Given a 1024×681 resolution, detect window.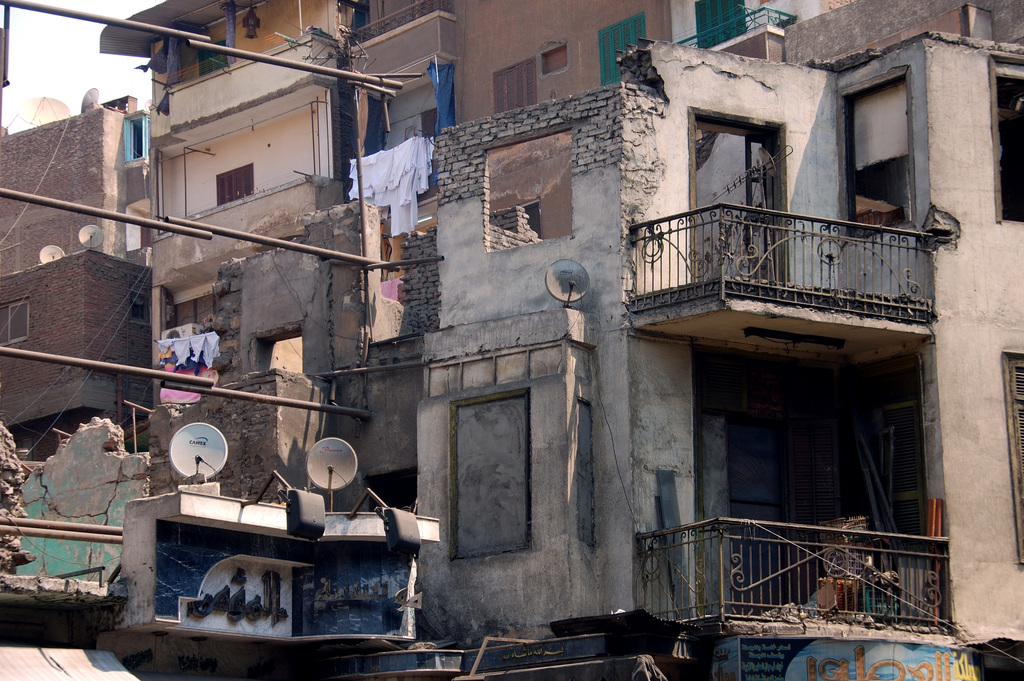
detection(696, 0, 751, 50).
